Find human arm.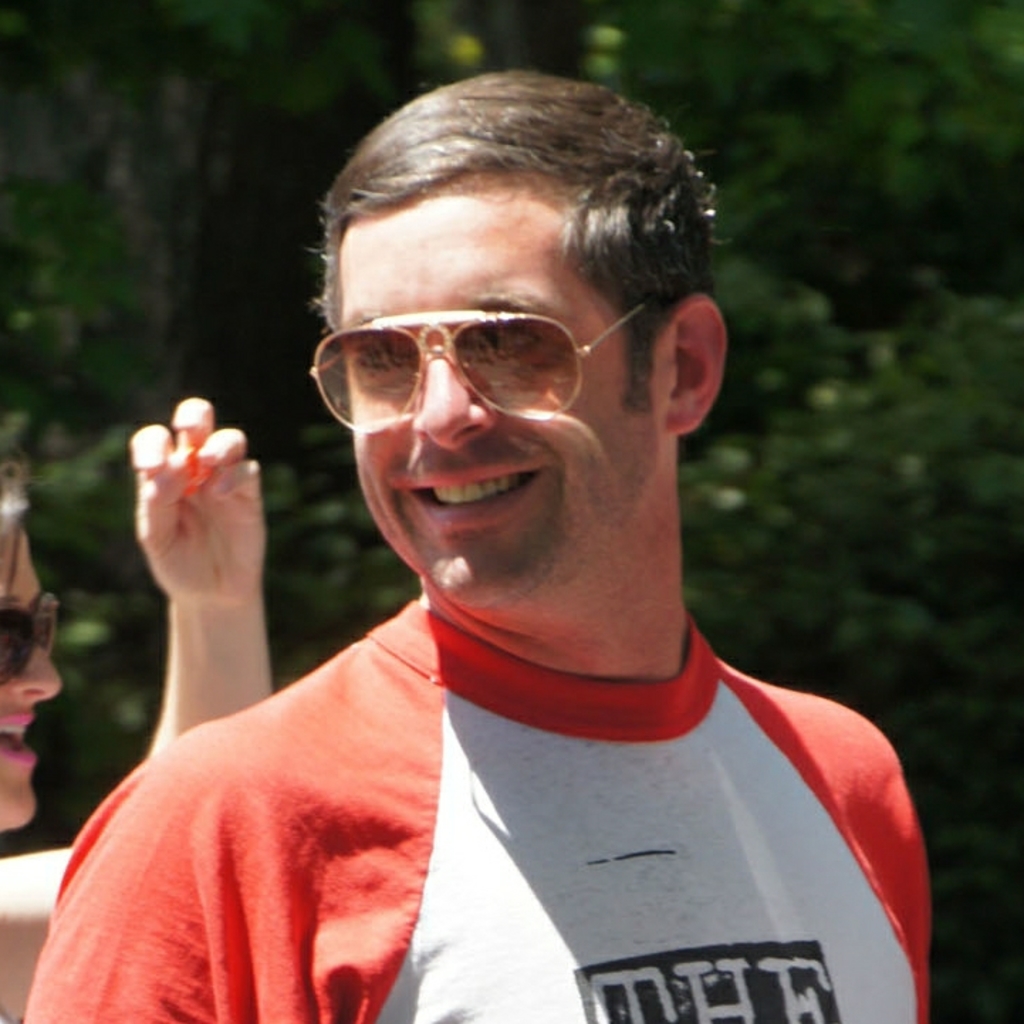
(138,398,281,763).
